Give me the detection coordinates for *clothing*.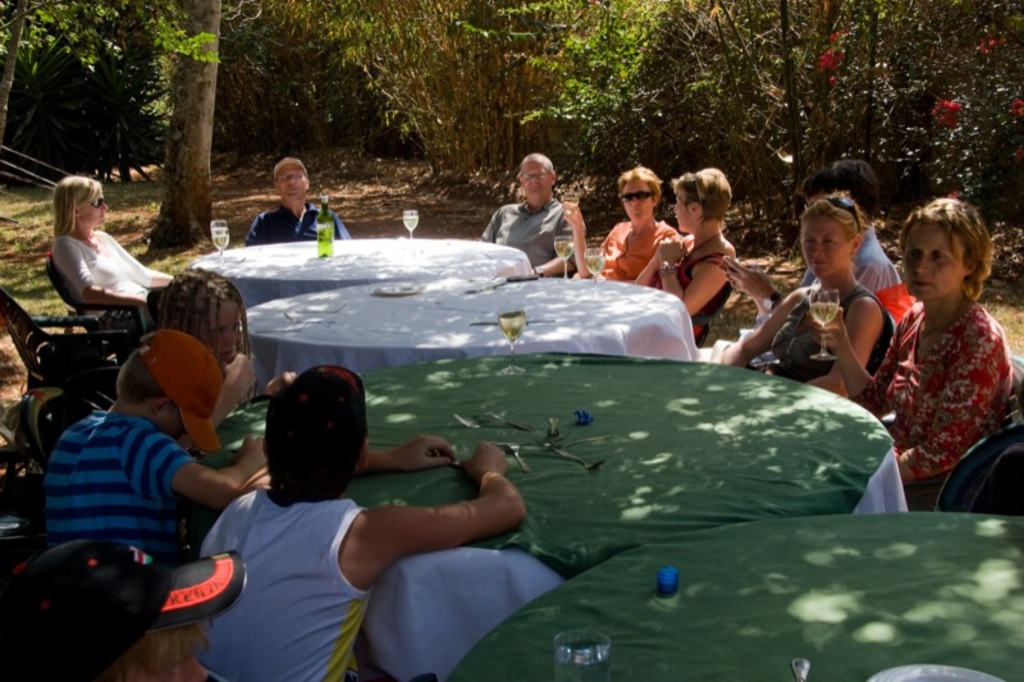
l=803, t=215, r=900, b=298.
